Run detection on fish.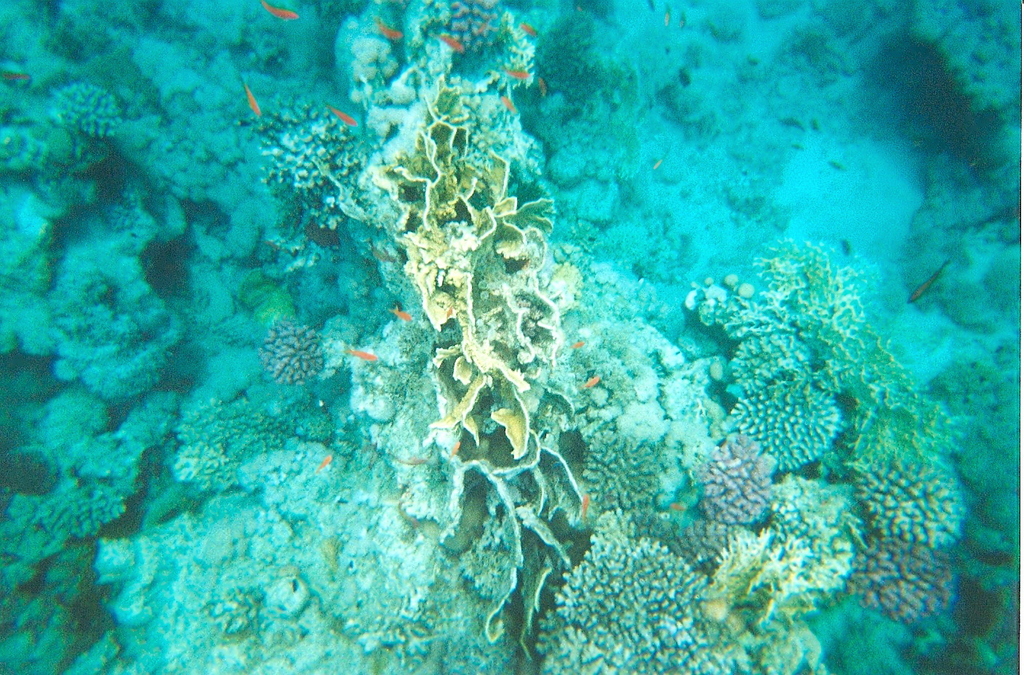
Result: detection(448, 440, 460, 461).
